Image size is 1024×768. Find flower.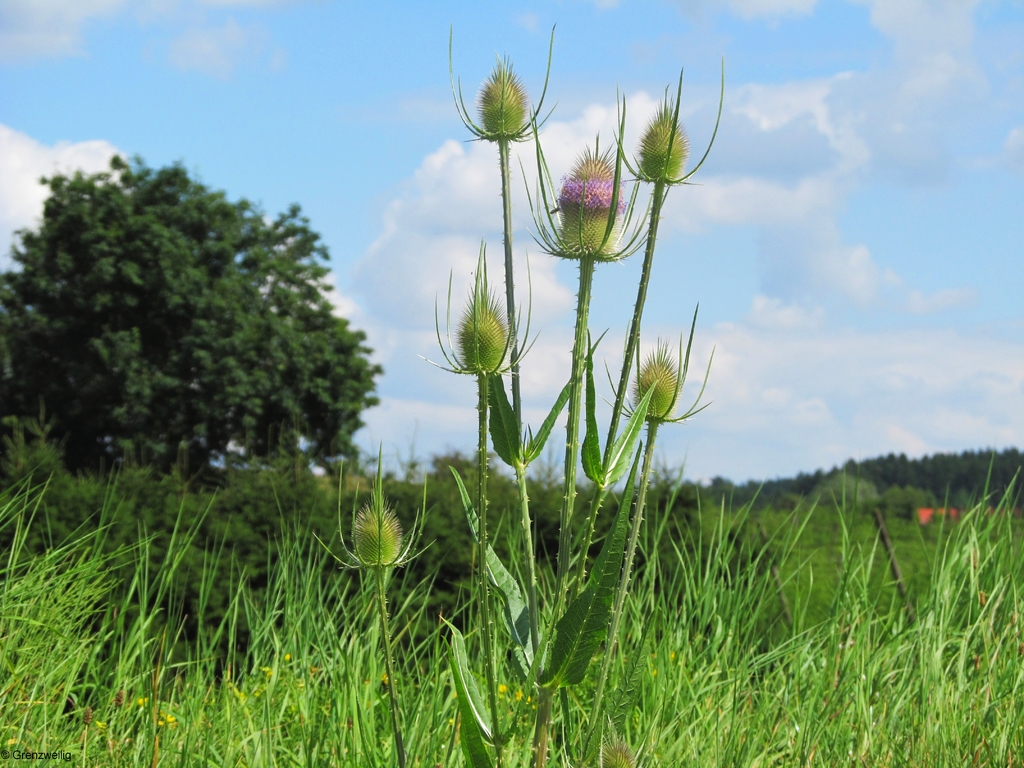
[x1=555, y1=182, x2=617, y2=205].
